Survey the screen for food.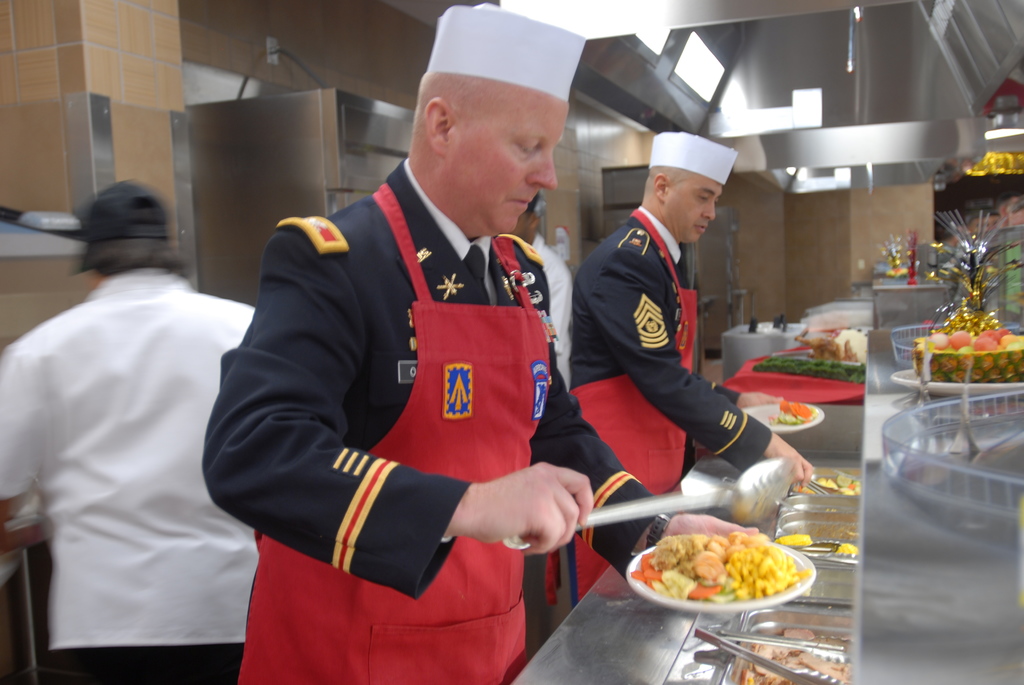
Survey found: 798:323:827:357.
